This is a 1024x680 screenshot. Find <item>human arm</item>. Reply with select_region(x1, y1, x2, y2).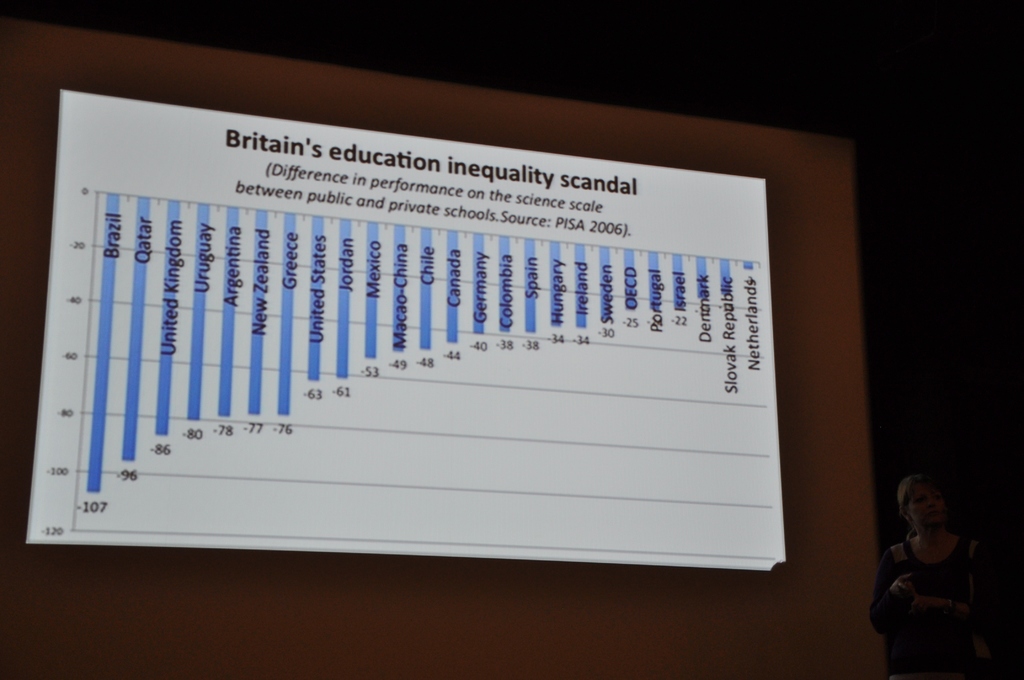
select_region(869, 551, 920, 638).
